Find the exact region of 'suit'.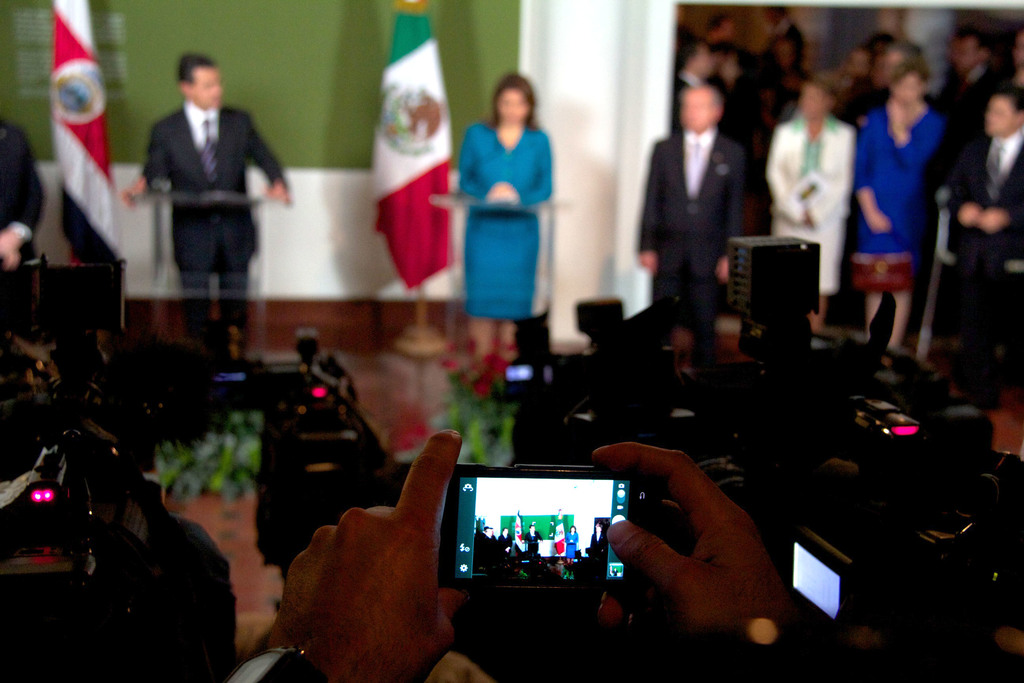
Exact region: box=[956, 123, 1023, 394].
